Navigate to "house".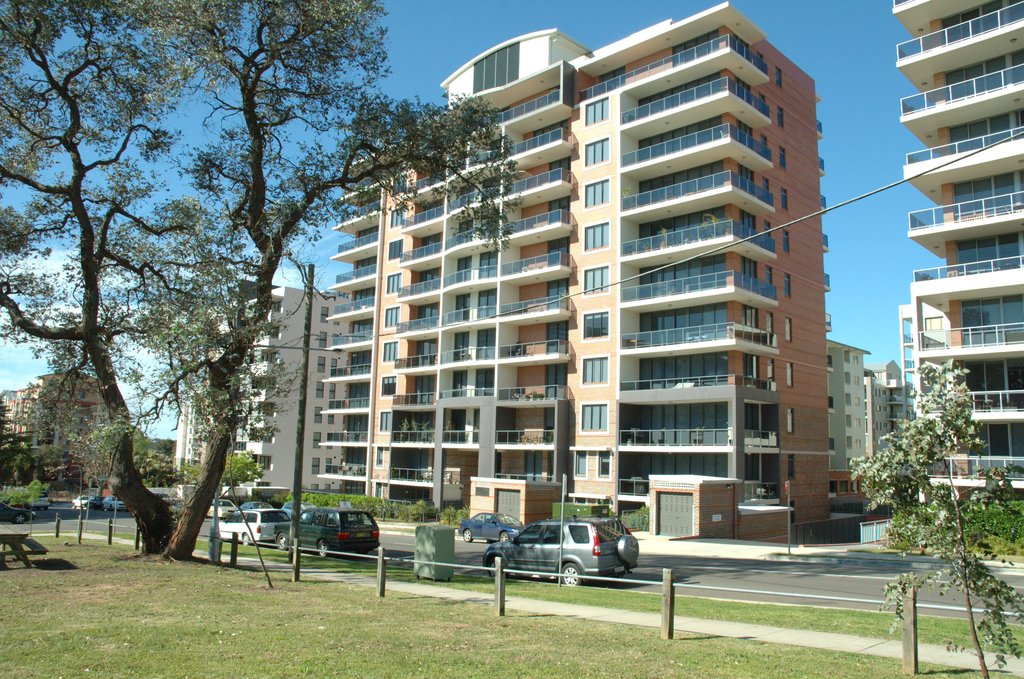
Navigation target: (left=822, top=332, right=876, bottom=486).
